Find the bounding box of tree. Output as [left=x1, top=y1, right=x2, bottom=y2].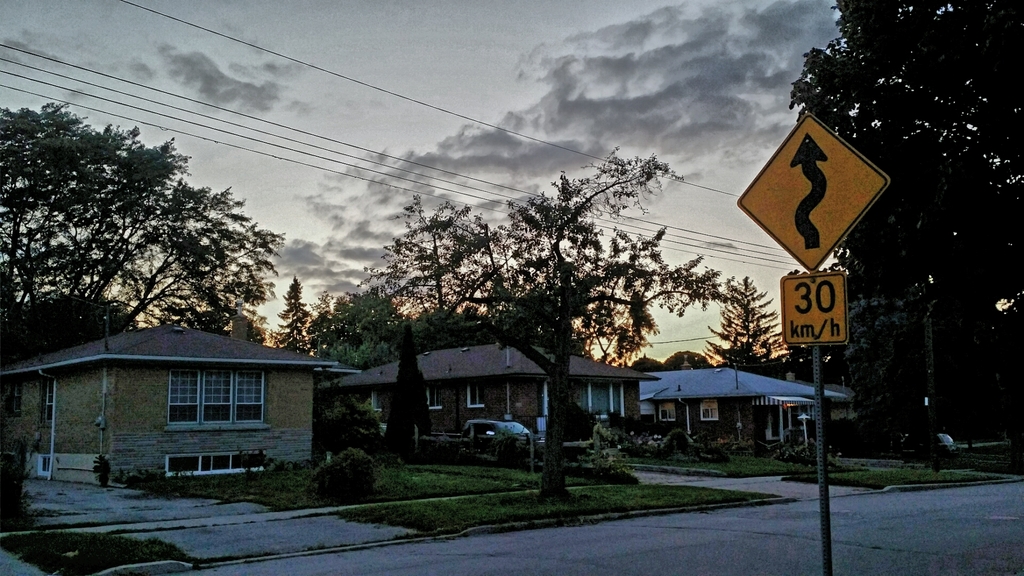
[left=360, top=142, right=726, bottom=504].
